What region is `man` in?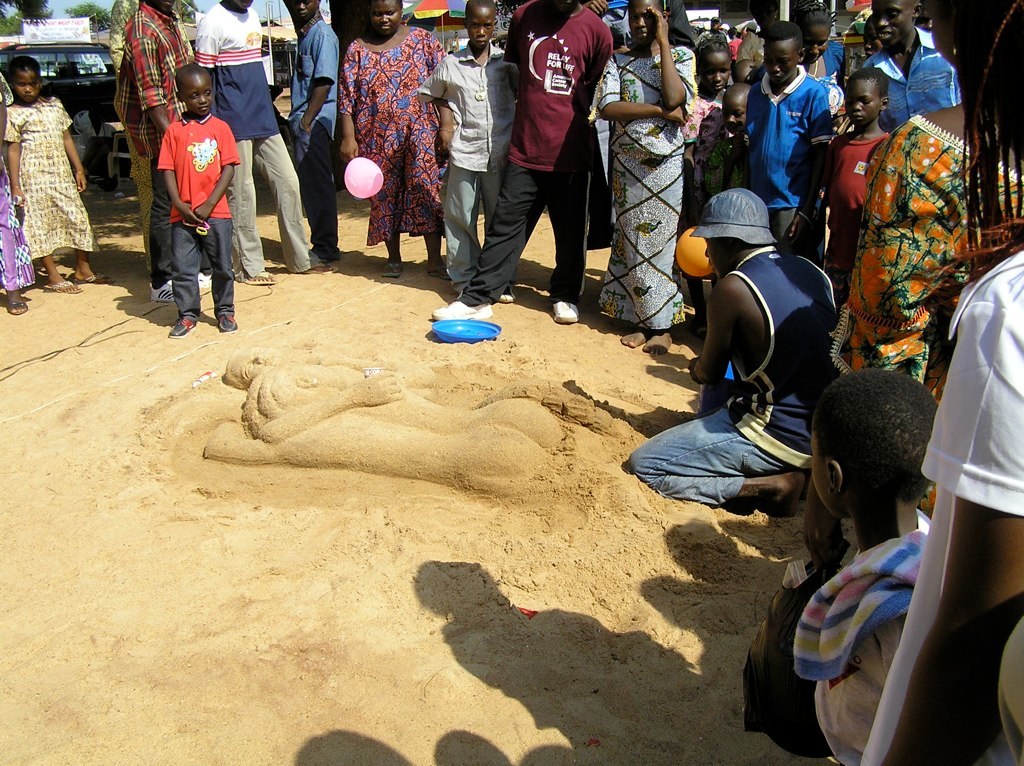
862 0 960 132.
